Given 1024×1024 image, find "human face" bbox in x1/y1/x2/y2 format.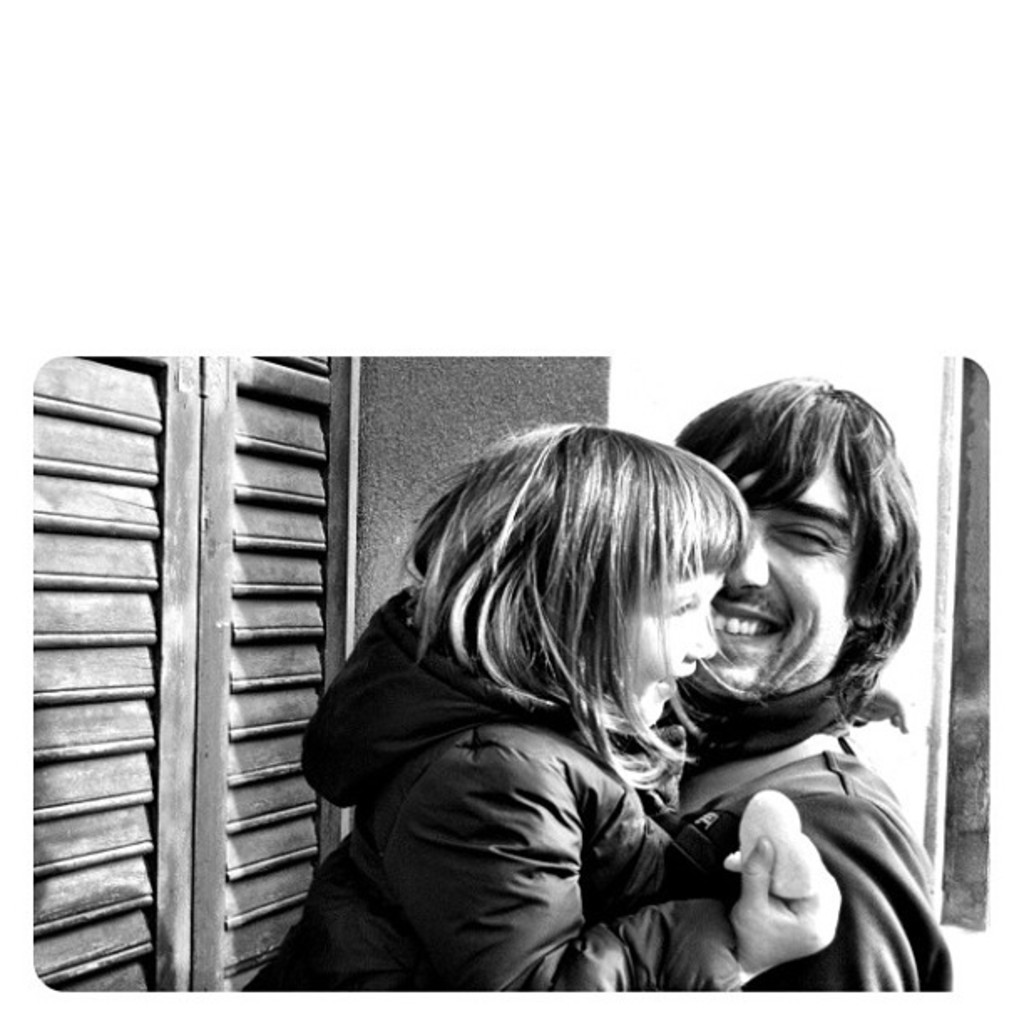
589/559/719/730.
